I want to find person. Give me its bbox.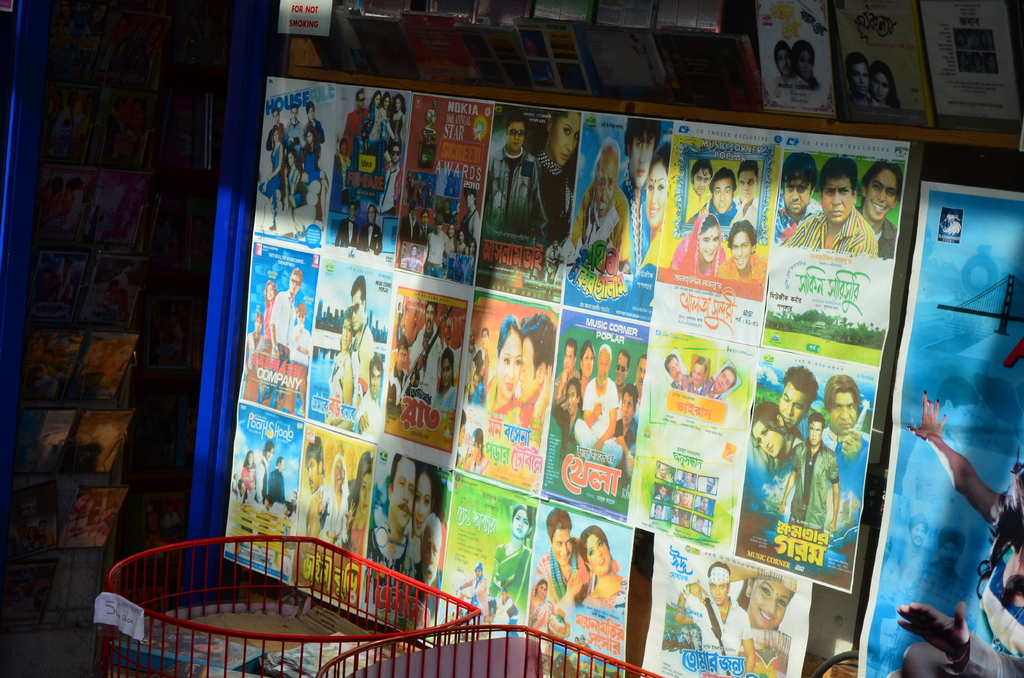
pyautogui.locateOnScreen(749, 398, 810, 469).
